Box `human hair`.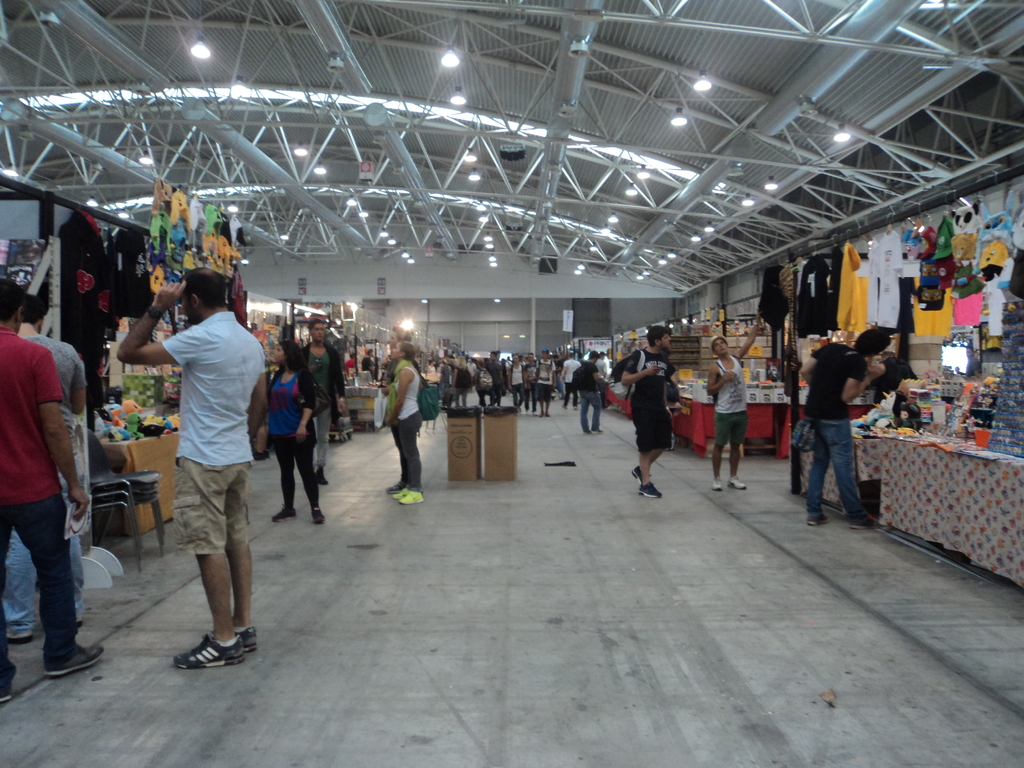
pyautogui.locateOnScreen(308, 317, 321, 333).
